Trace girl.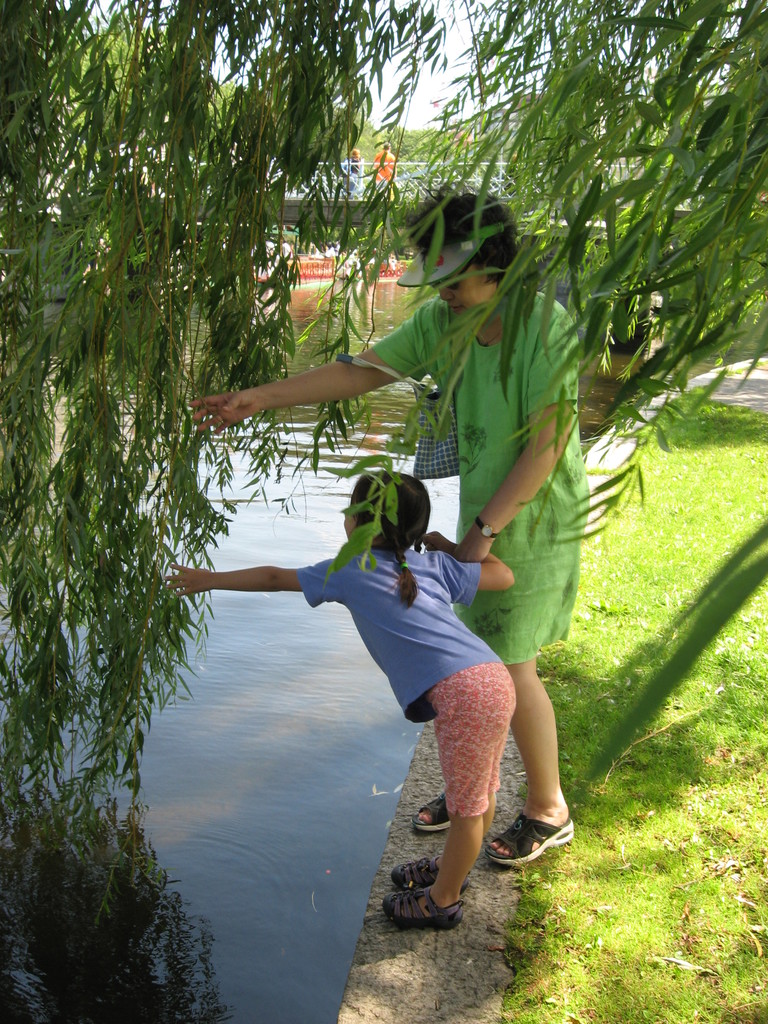
Traced to (161,463,518,928).
